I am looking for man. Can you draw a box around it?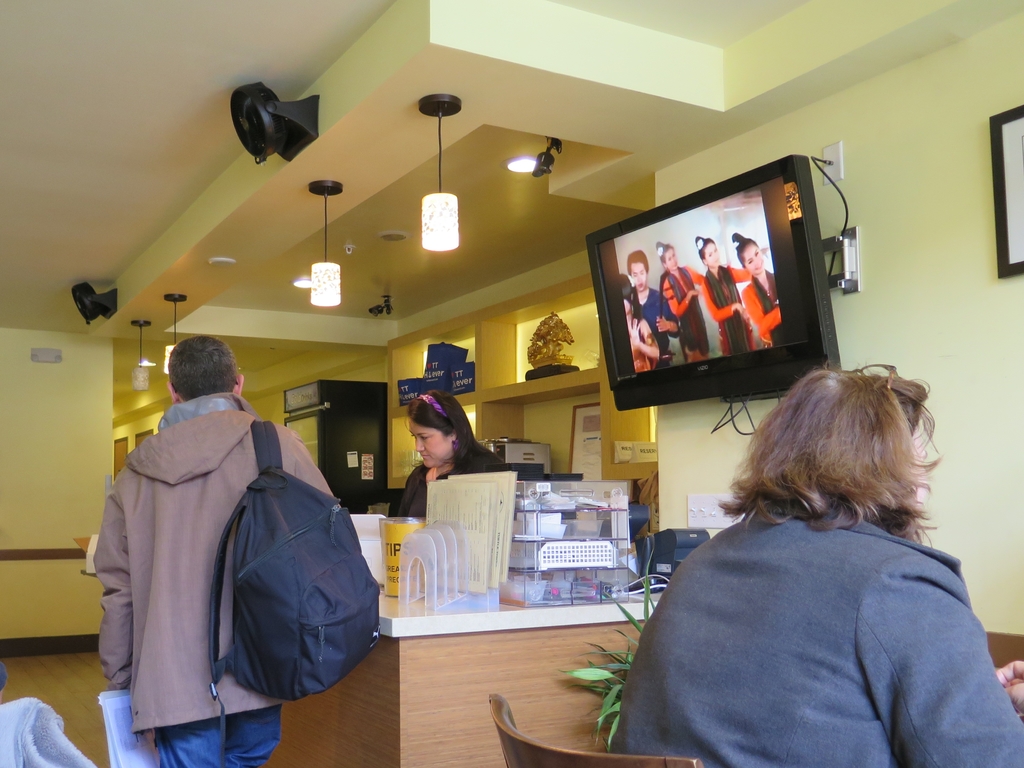
Sure, the bounding box is bbox=[83, 319, 384, 752].
